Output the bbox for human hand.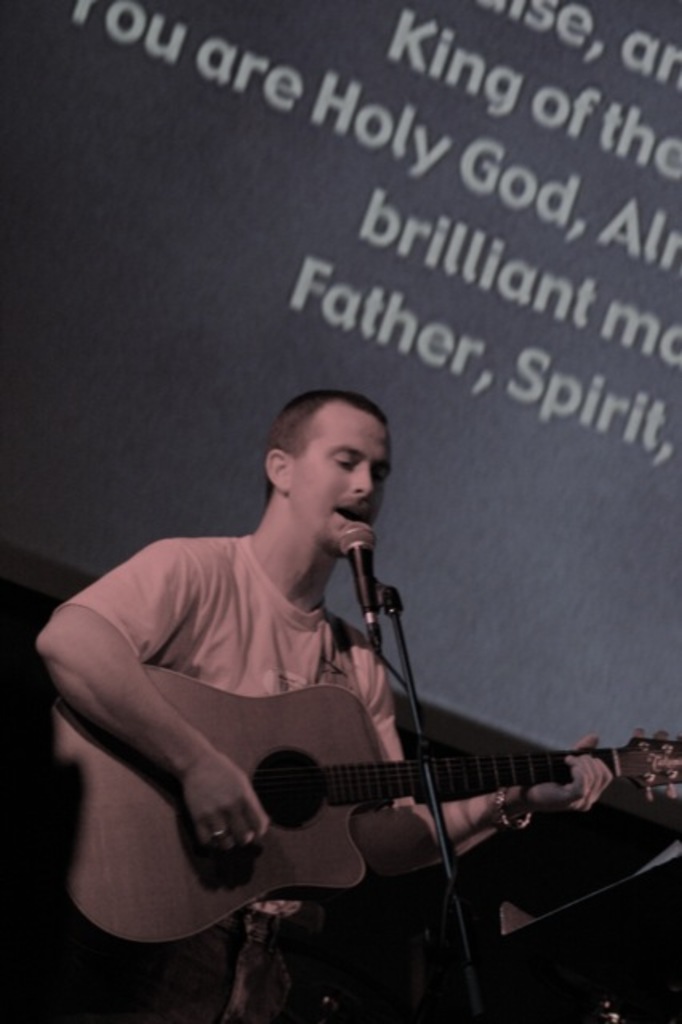
detection(517, 731, 618, 822).
